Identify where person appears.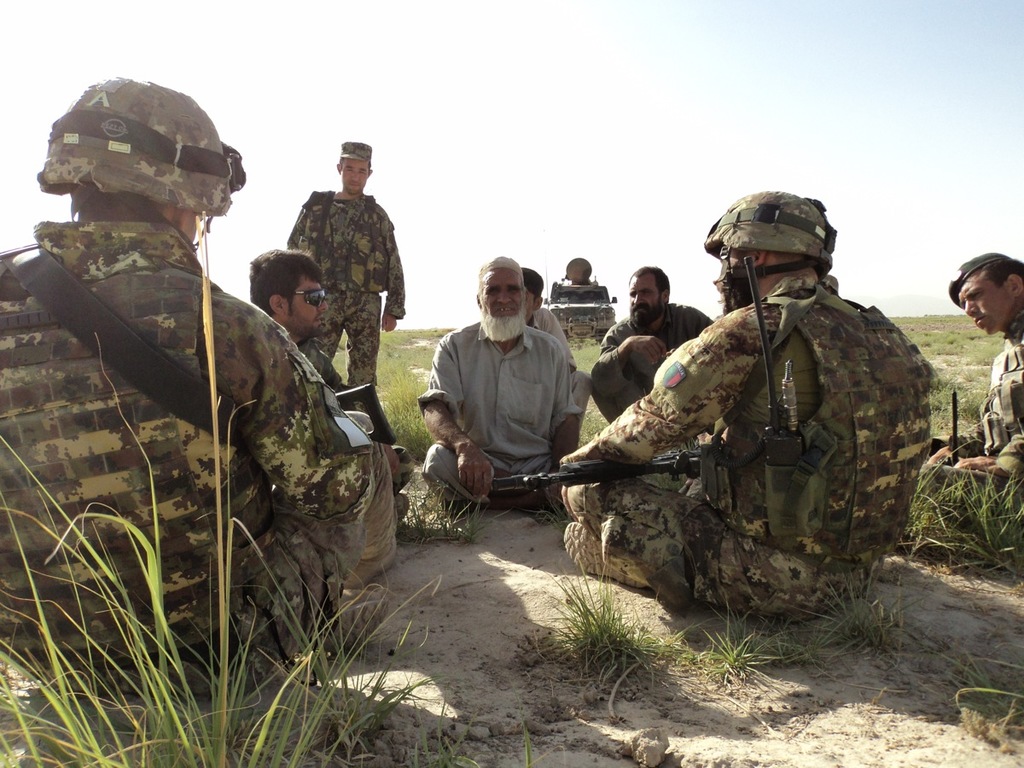
Appears at (left=247, top=243, right=422, bottom=527).
